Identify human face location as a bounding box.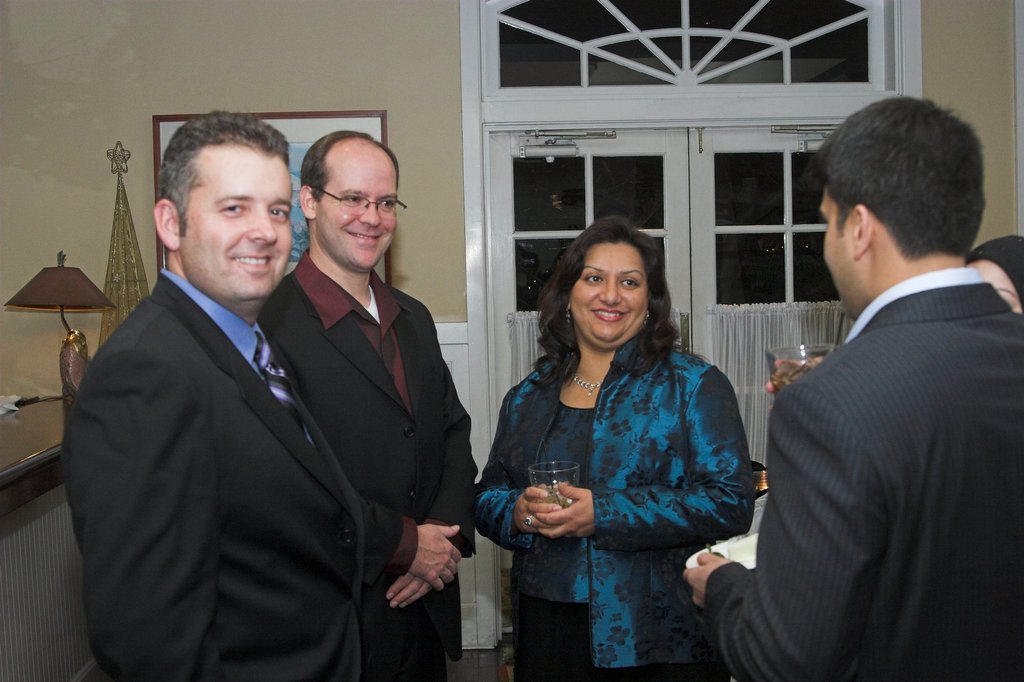
pyautogui.locateOnScreen(317, 163, 397, 267).
